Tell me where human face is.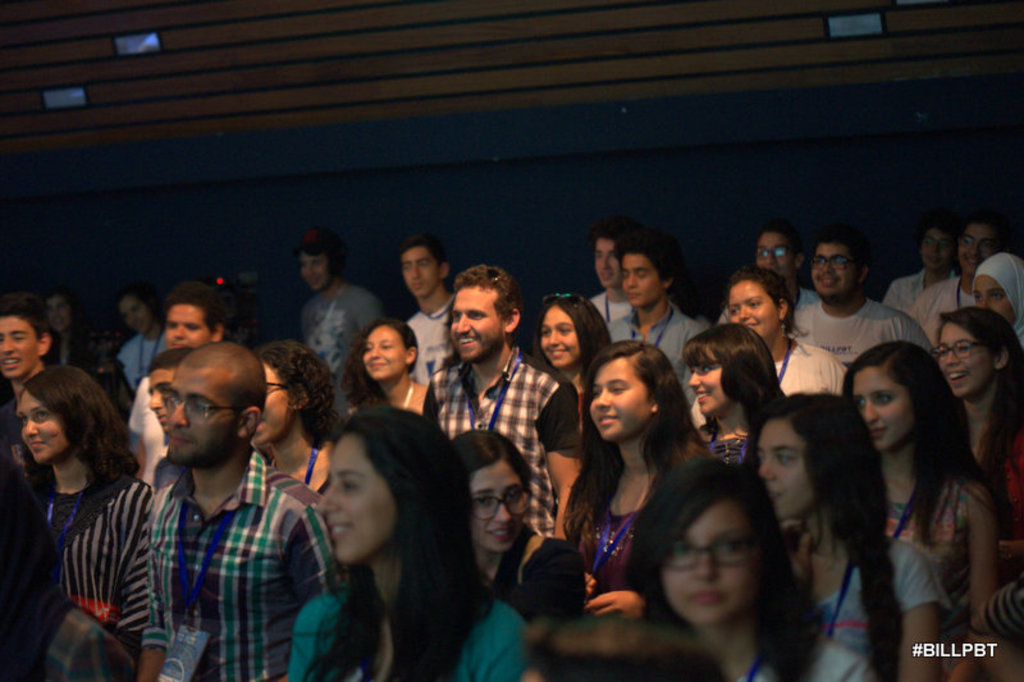
human face is at 44, 296, 67, 330.
